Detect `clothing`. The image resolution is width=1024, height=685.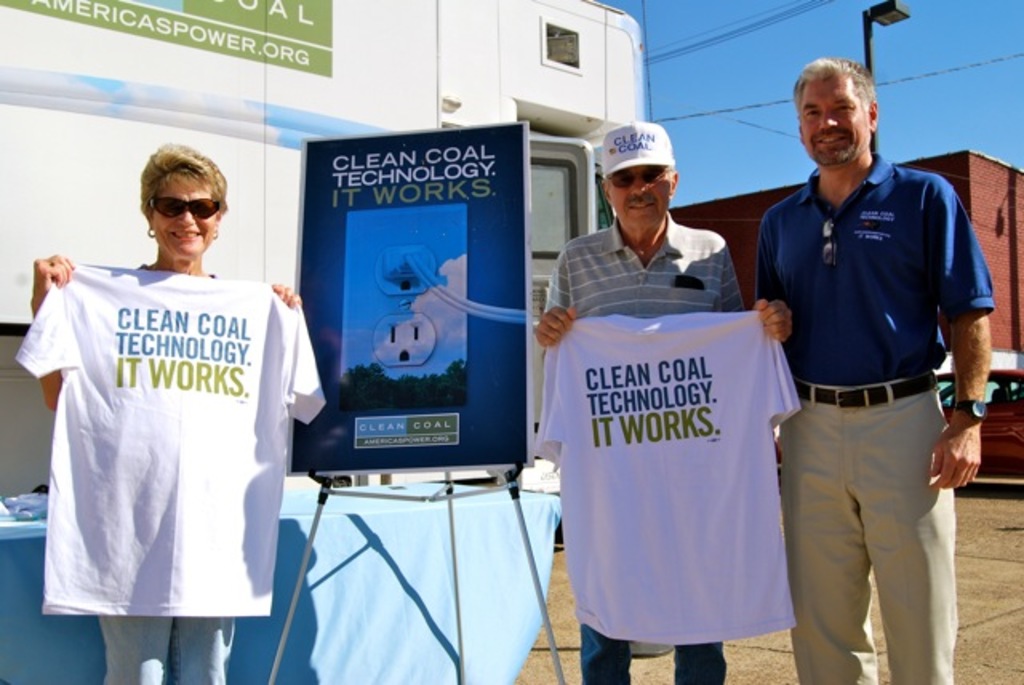
[left=107, top=615, right=229, bottom=683].
